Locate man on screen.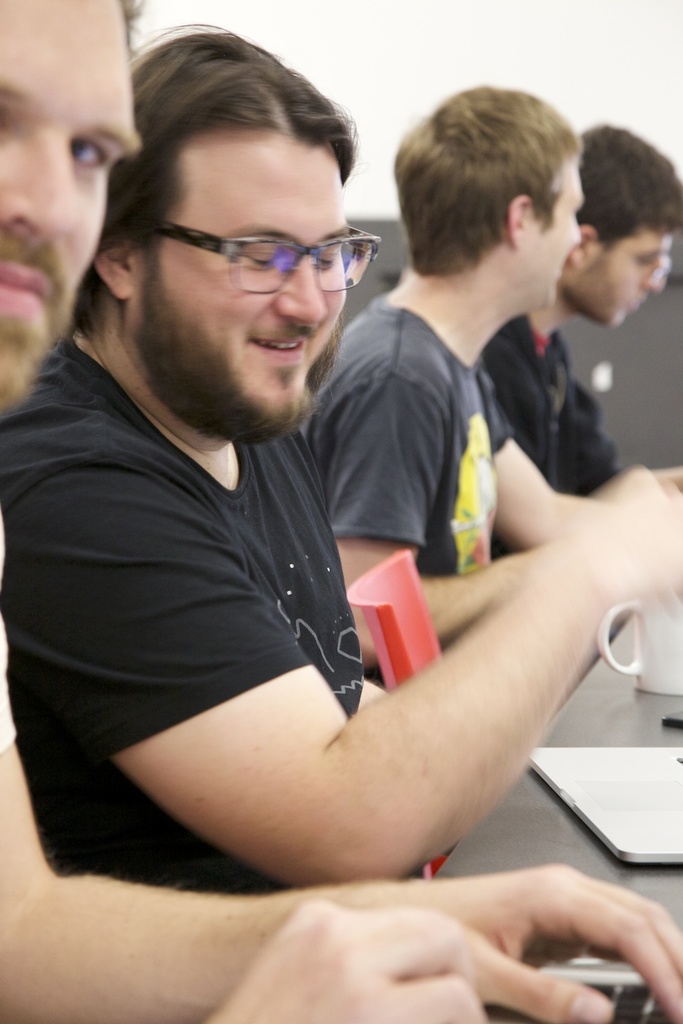
On screen at 487, 123, 682, 504.
